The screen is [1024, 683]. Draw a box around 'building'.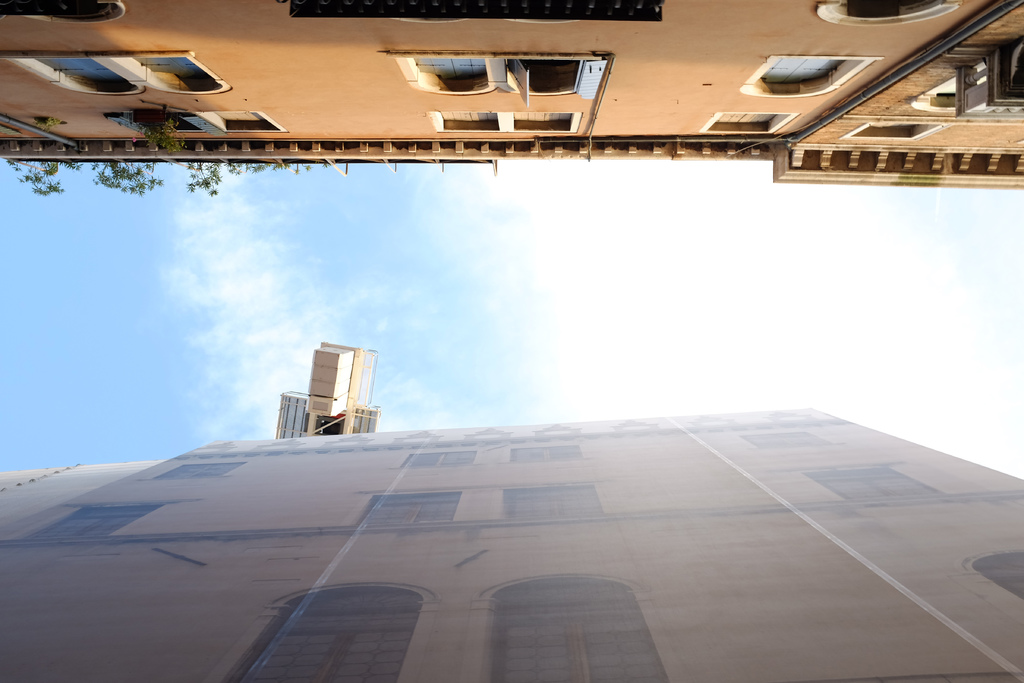
box=[0, 408, 1023, 682].
